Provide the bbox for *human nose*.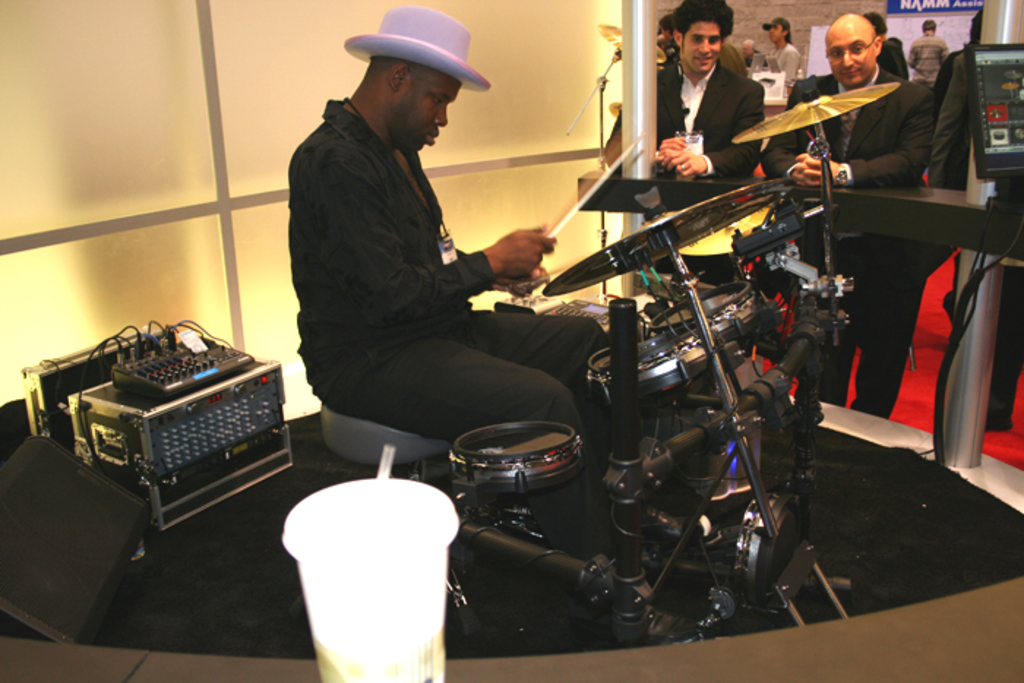
bbox(693, 37, 714, 63).
